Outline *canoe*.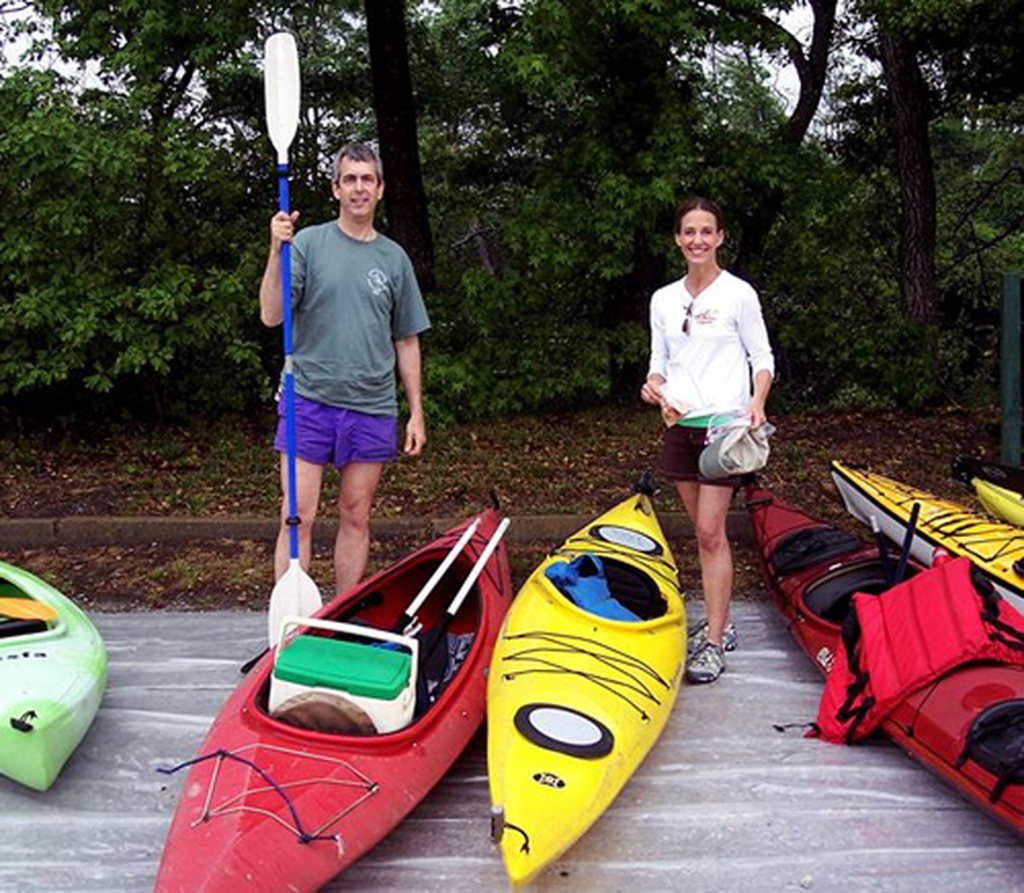
Outline: crop(486, 485, 688, 882).
